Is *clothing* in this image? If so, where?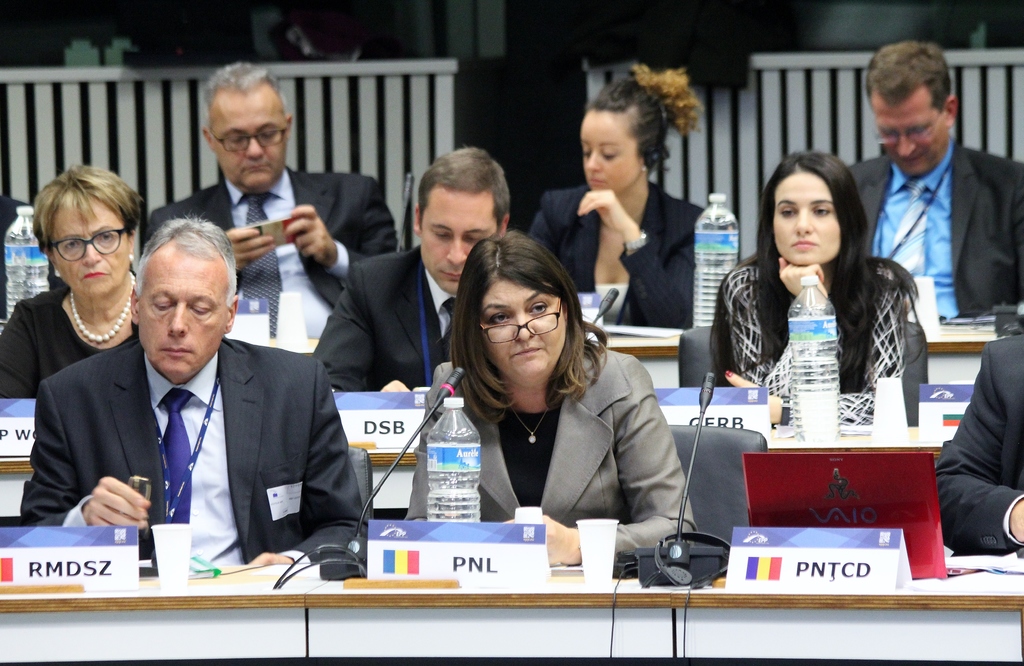
Yes, at left=0, top=281, right=142, bottom=402.
